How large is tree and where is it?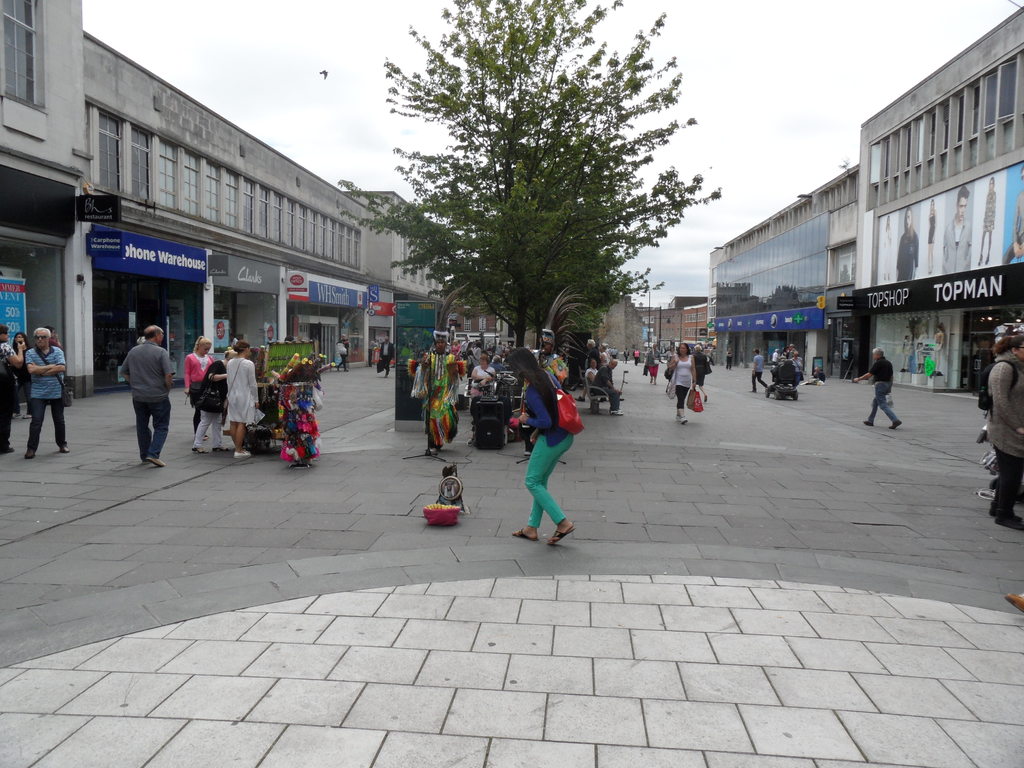
Bounding box: bbox=(334, 0, 721, 356).
